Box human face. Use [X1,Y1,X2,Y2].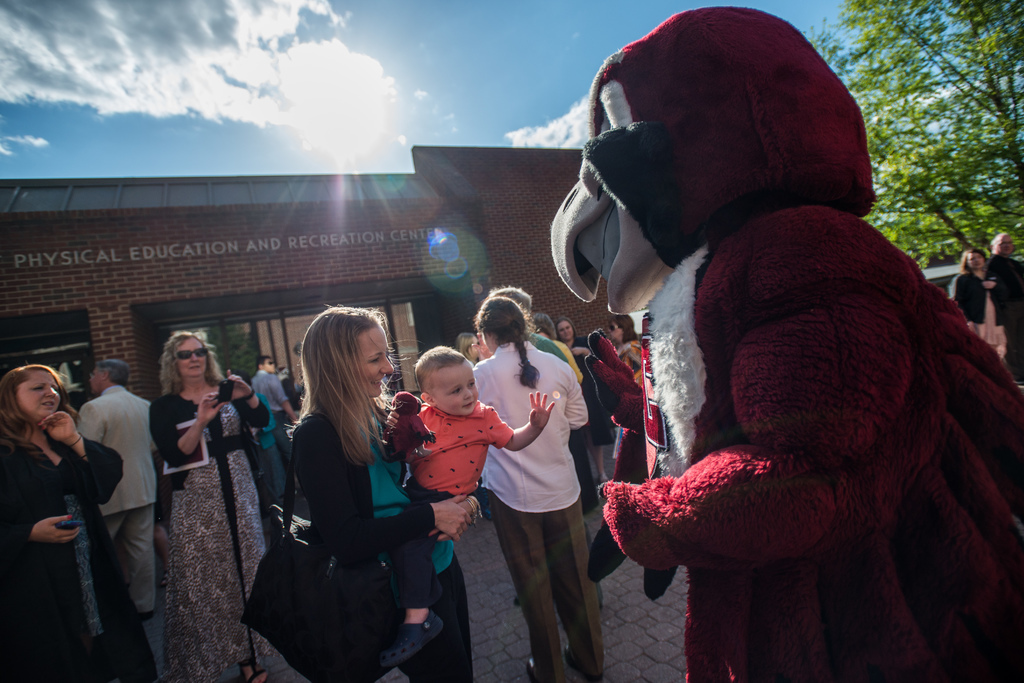
[20,369,75,419].
